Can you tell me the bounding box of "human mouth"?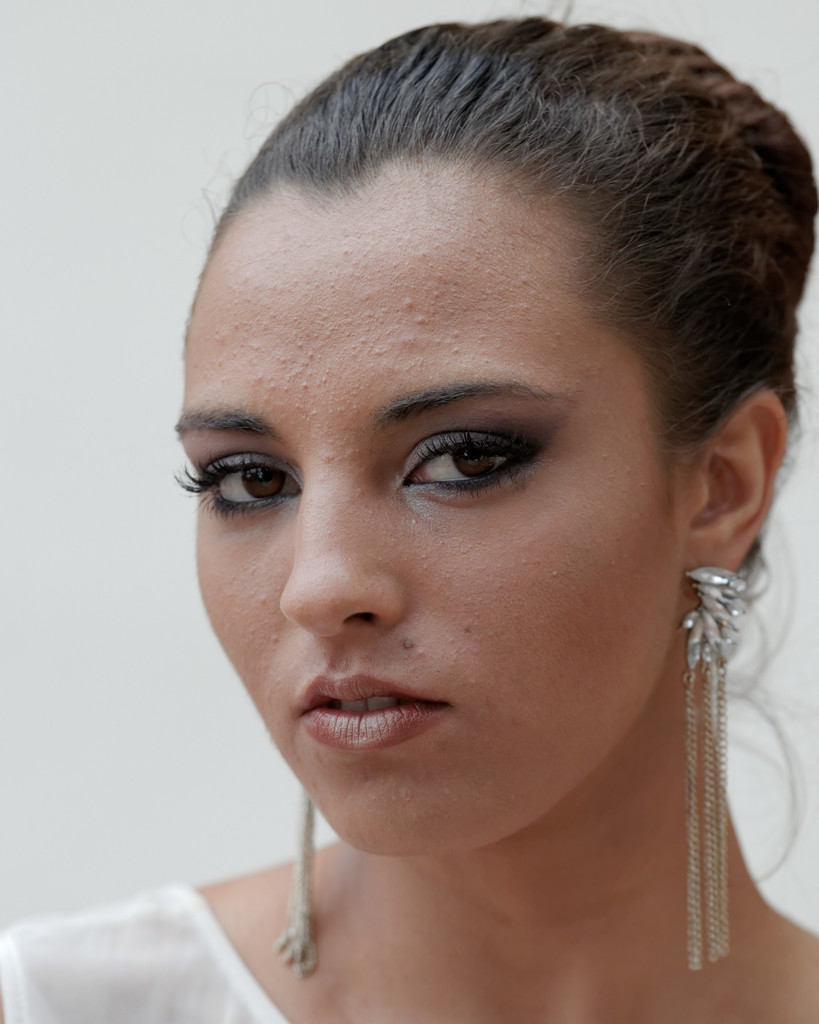
BBox(293, 672, 448, 747).
